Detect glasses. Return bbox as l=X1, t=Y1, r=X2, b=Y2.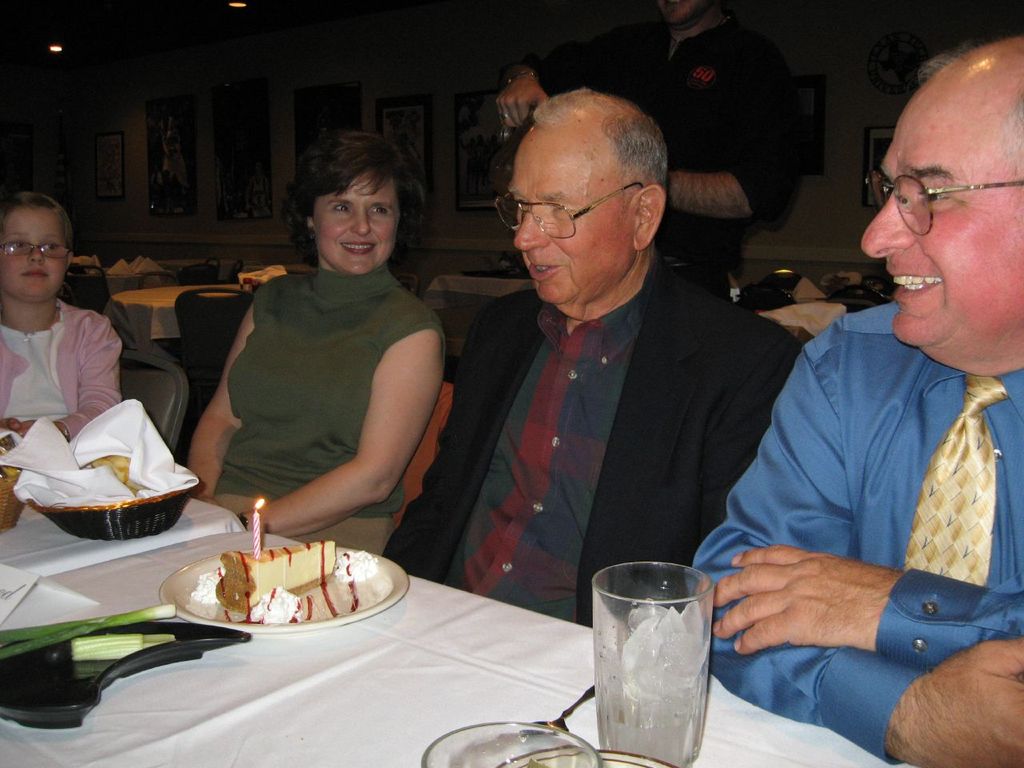
l=866, t=170, r=1023, b=238.
